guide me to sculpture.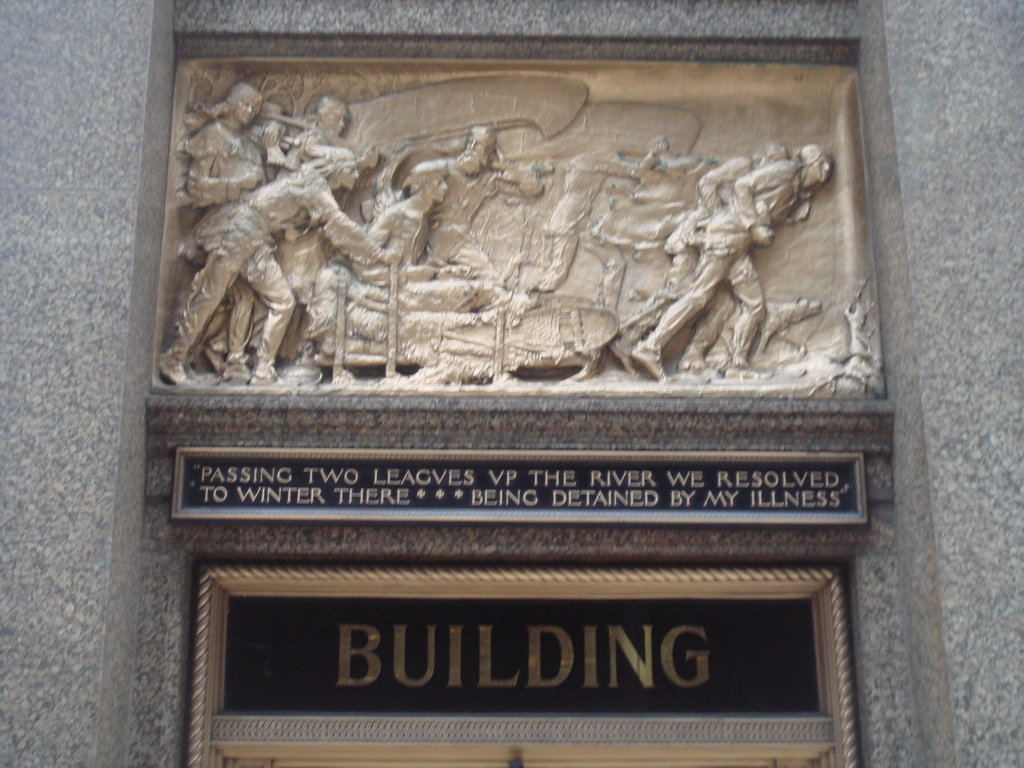
Guidance: (left=606, top=145, right=788, bottom=376).
